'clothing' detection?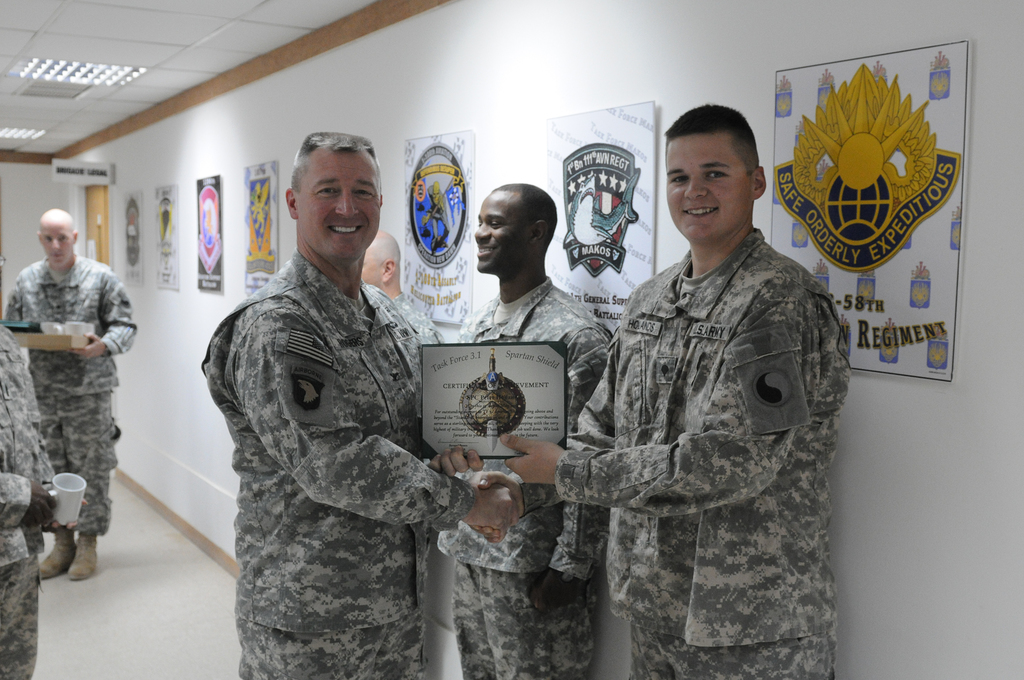
box=[4, 251, 136, 536]
